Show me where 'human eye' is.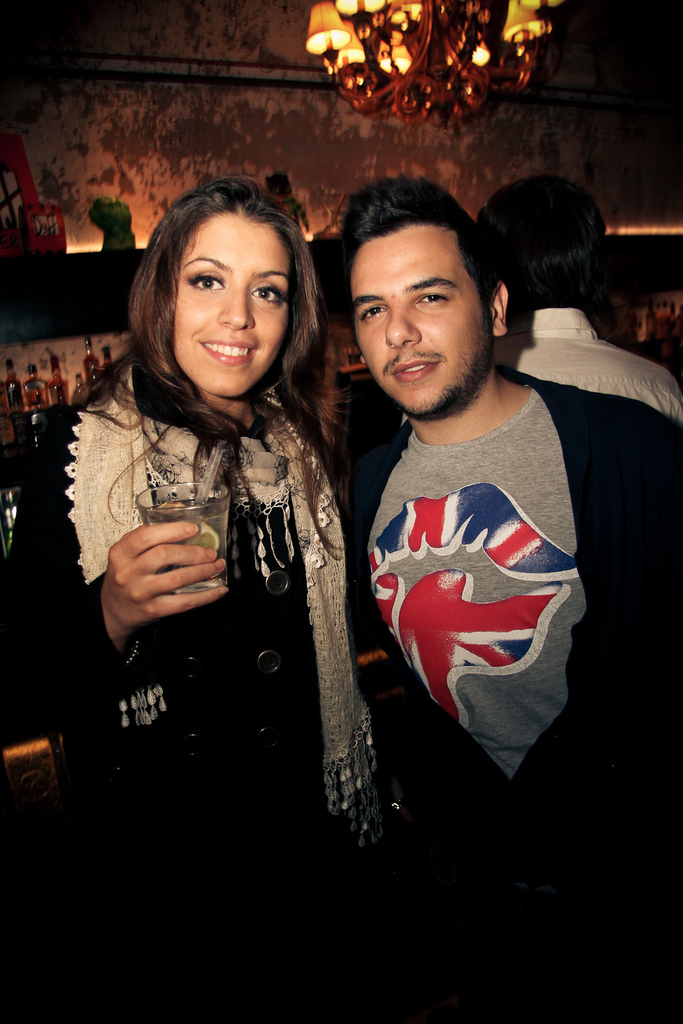
'human eye' is at Rect(415, 284, 454, 309).
